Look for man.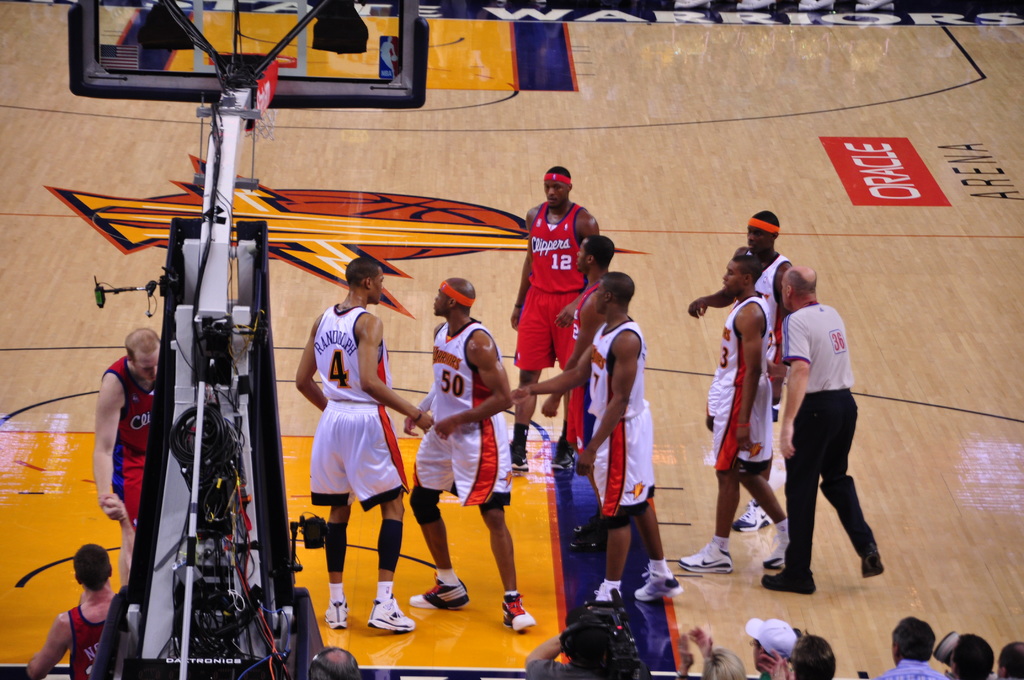
Found: locate(747, 620, 796, 679).
